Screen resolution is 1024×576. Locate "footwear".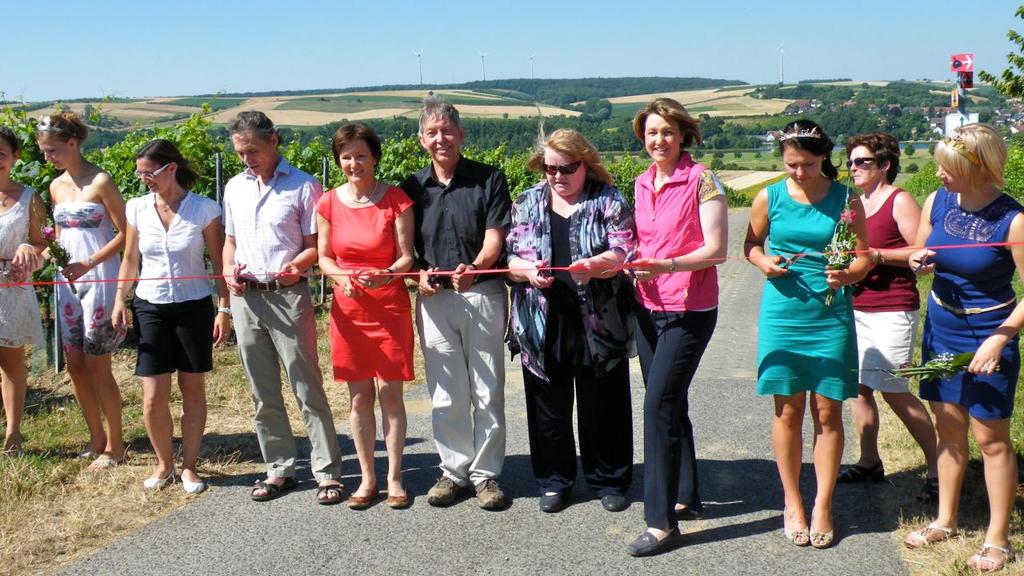
bbox=[594, 488, 631, 510].
